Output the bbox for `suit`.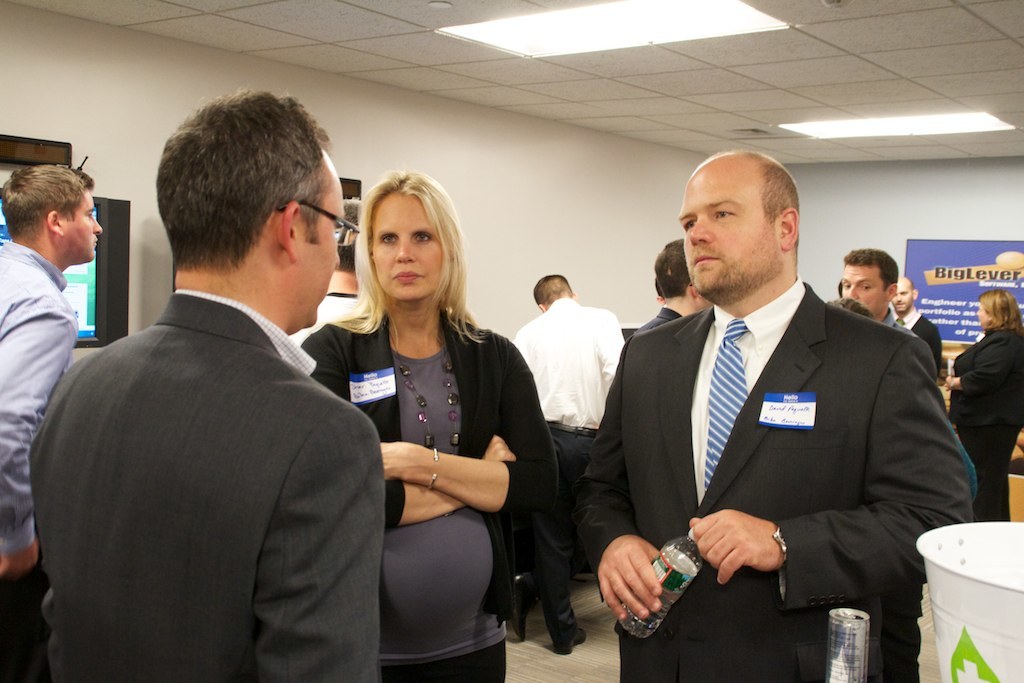
(left=951, top=327, right=1023, bottom=520).
